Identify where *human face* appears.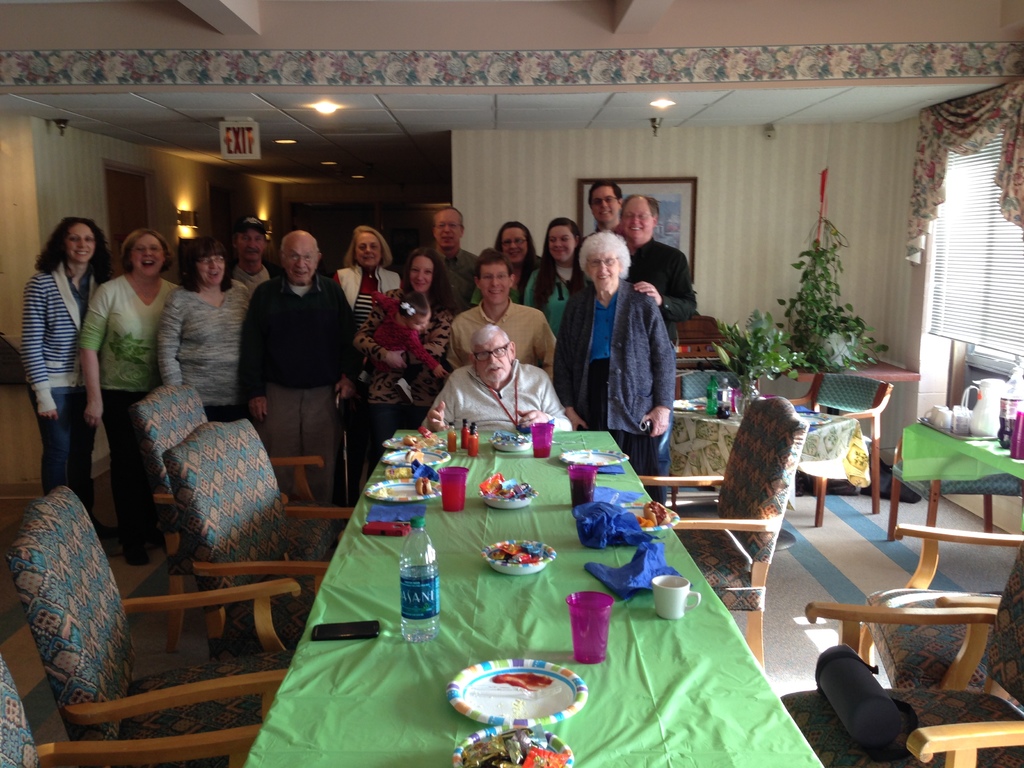
Appears at (202,259,227,289).
